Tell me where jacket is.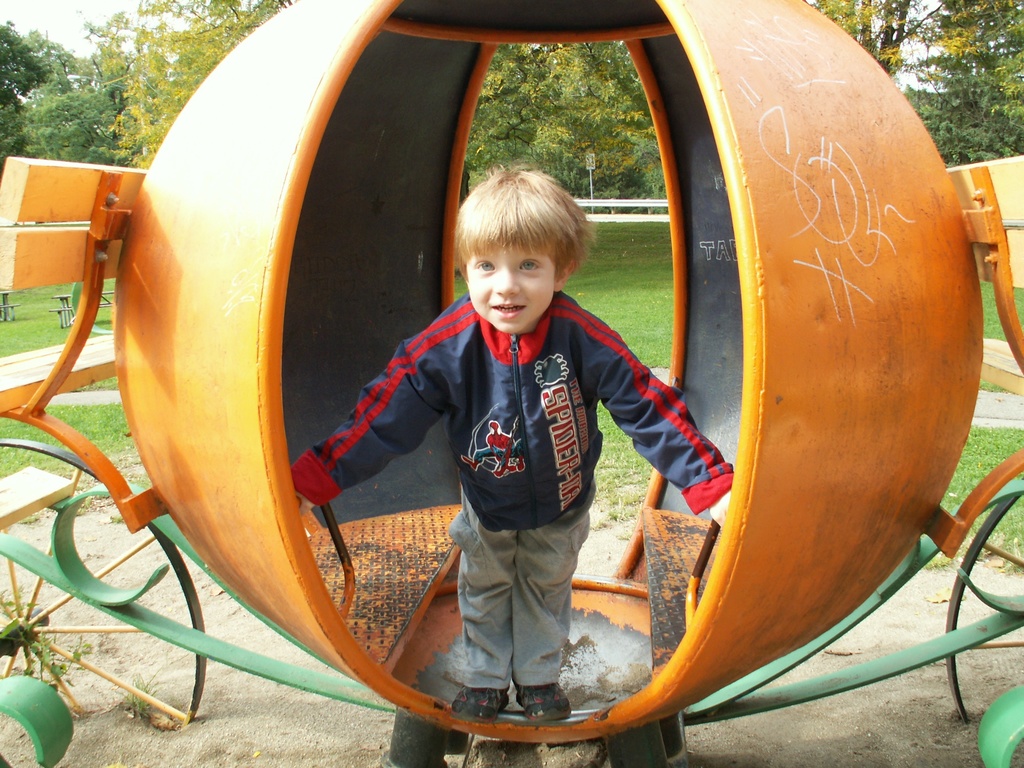
jacket is at locate(286, 291, 732, 529).
